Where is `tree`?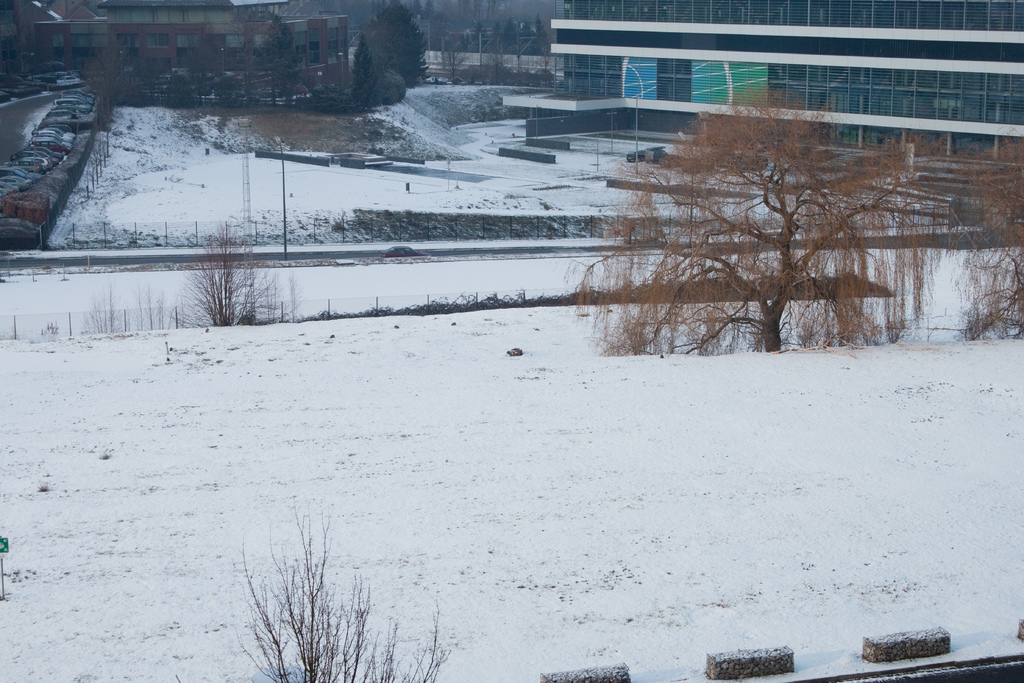
{"left": 581, "top": 68, "right": 962, "bottom": 361}.
